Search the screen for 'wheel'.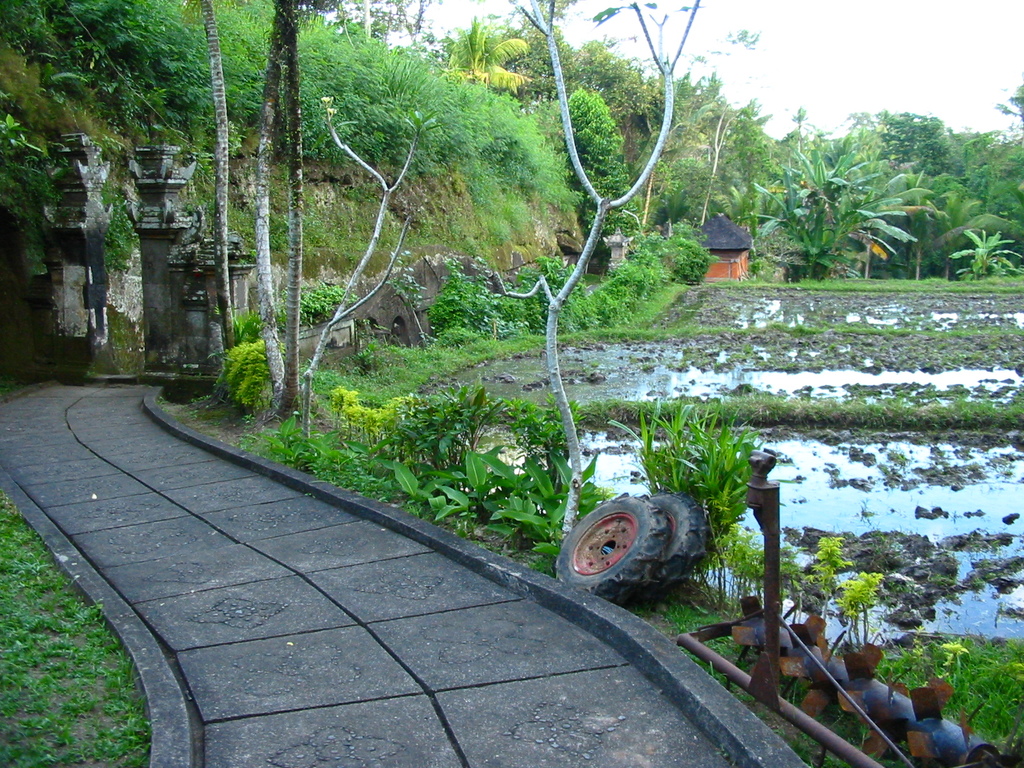
Found at BBox(554, 490, 664, 607).
